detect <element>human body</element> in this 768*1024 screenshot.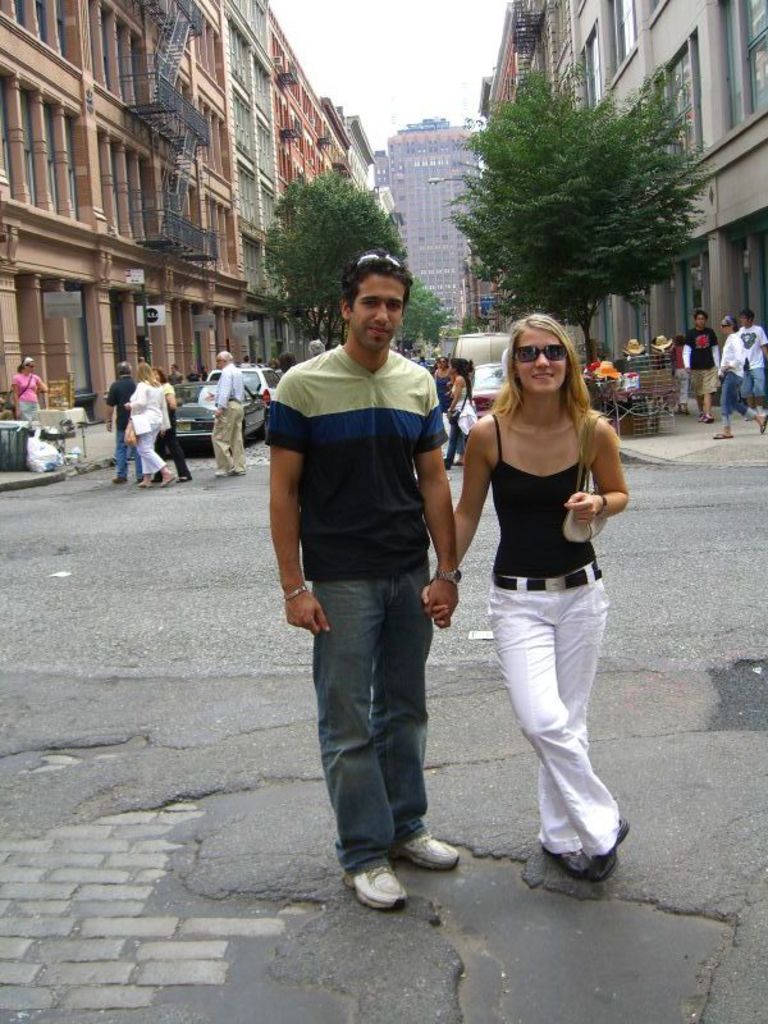
Detection: bbox=[9, 367, 54, 420].
